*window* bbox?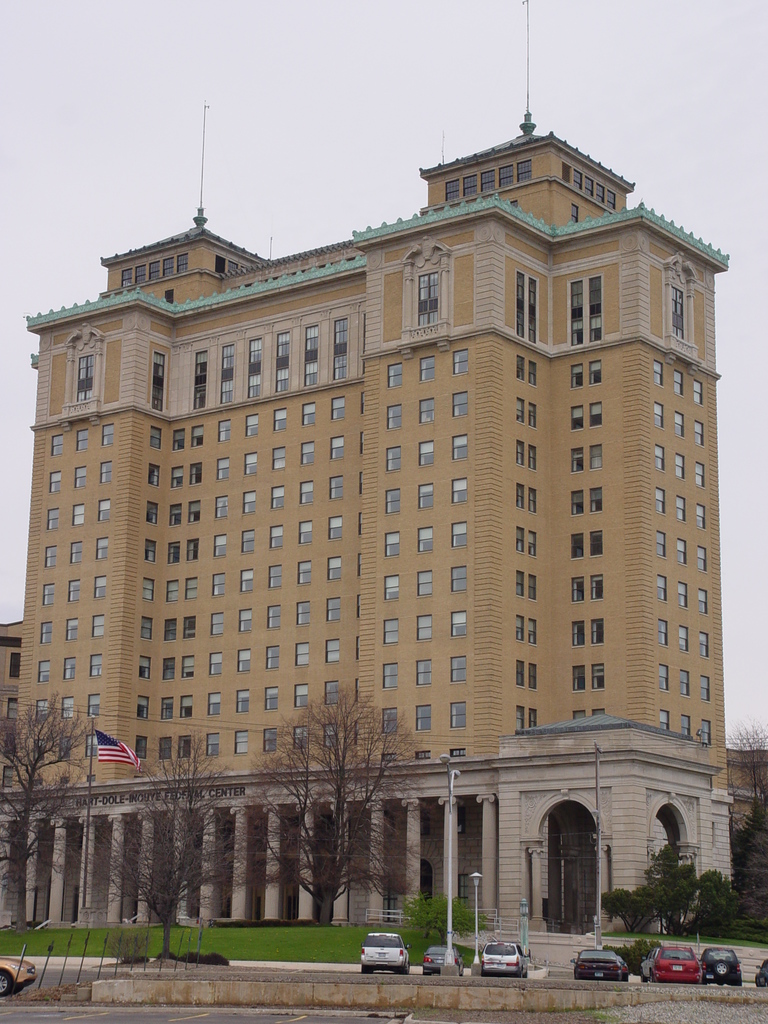
bbox(175, 737, 191, 758)
